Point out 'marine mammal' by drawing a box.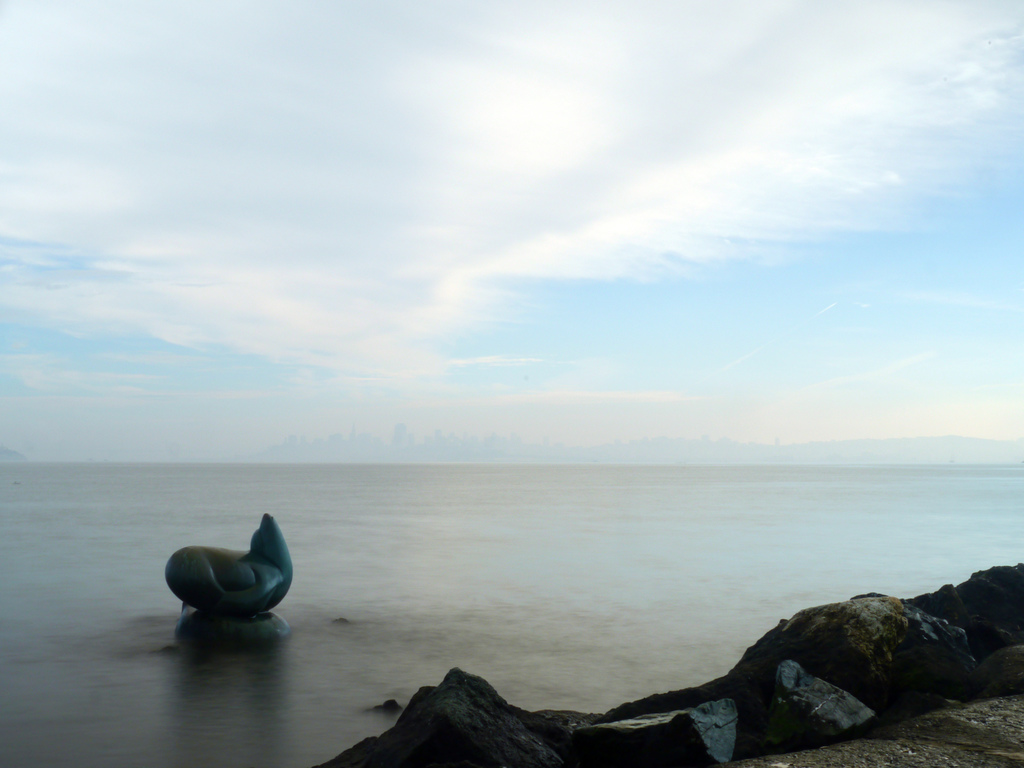
x1=163 y1=511 x2=296 y2=641.
